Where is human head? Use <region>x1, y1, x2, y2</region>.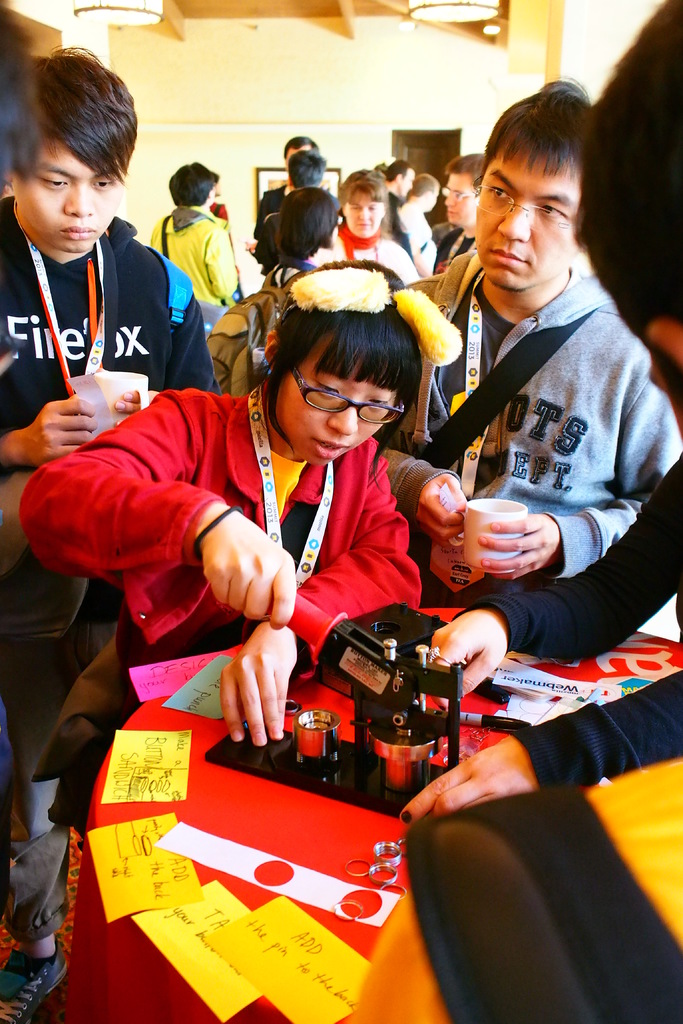
<region>410, 168, 440, 218</region>.
